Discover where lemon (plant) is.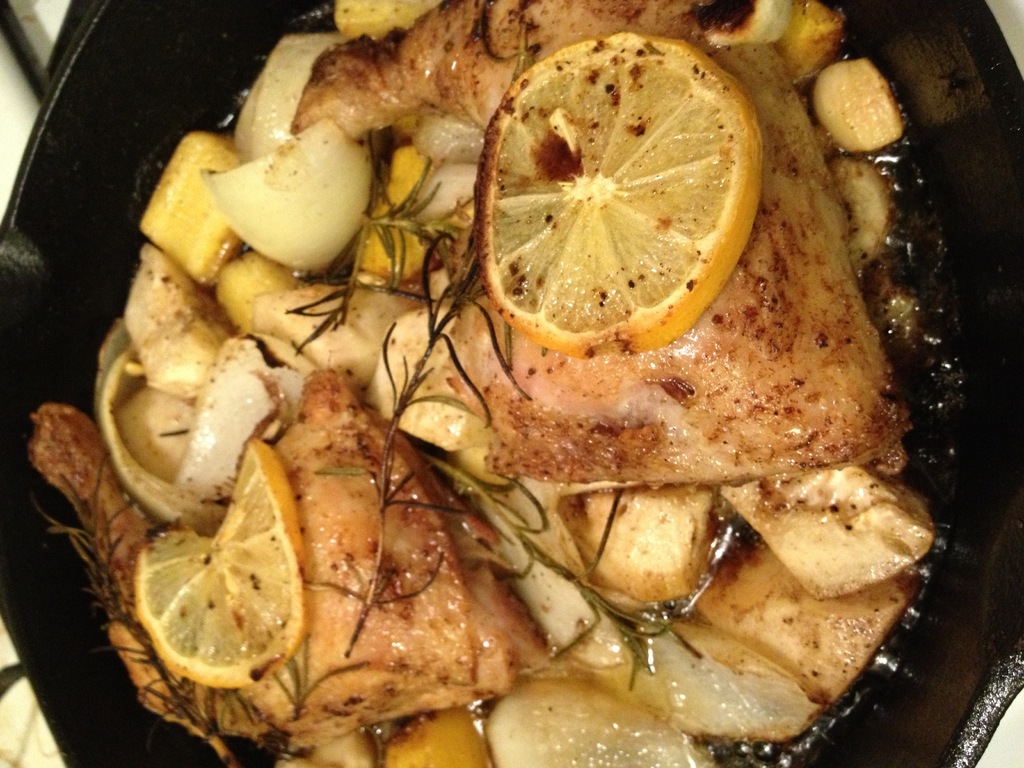
Discovered at pyautogui.locateOnScreen(478, 32, 767, 360).
